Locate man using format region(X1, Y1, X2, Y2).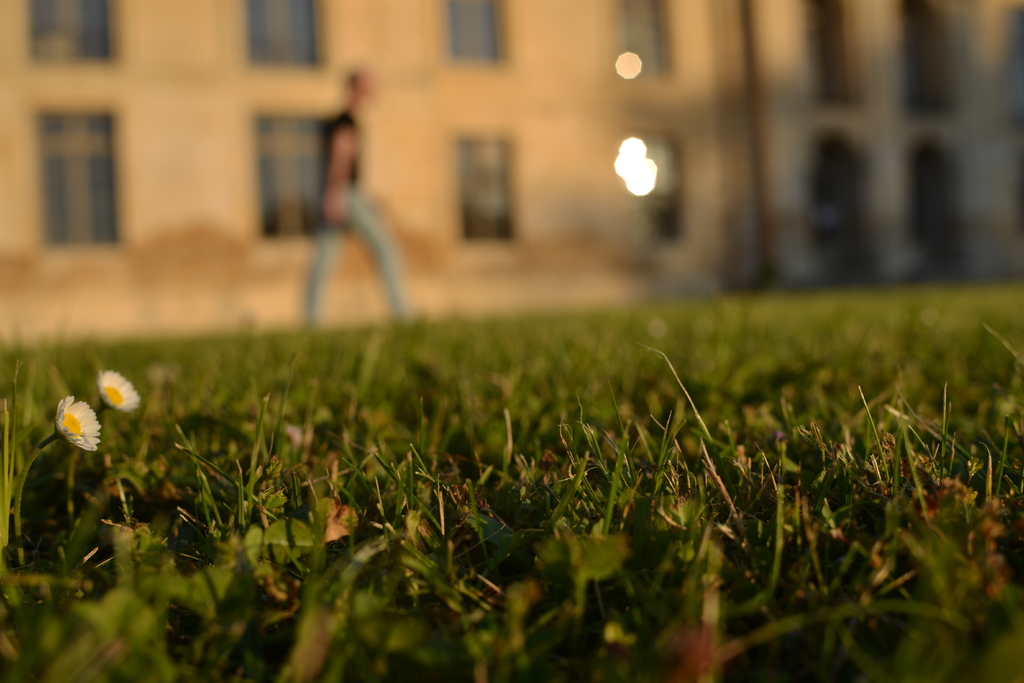
region(288, 69, 430, 337).
